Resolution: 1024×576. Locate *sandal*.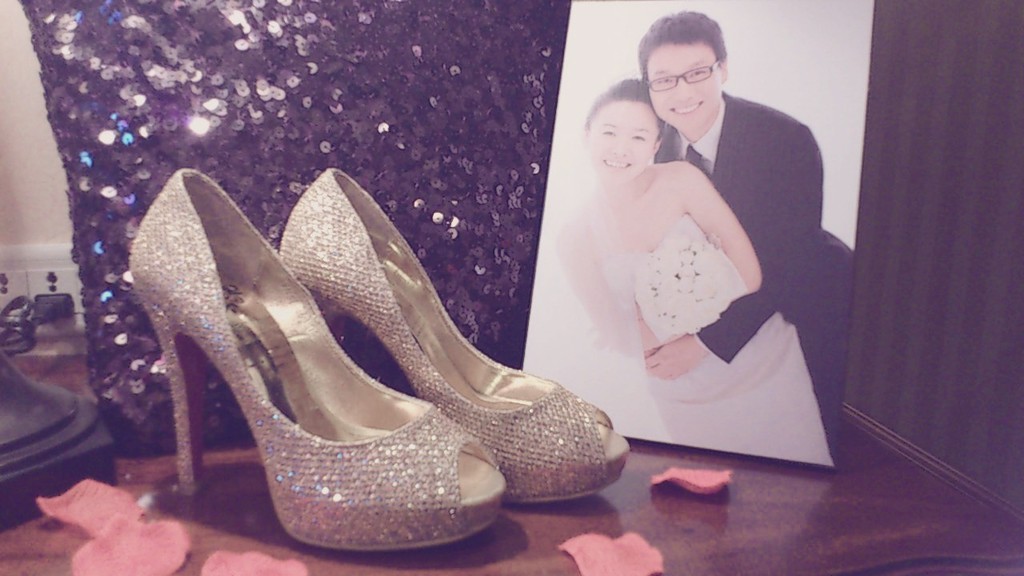
282:170:631:504.
